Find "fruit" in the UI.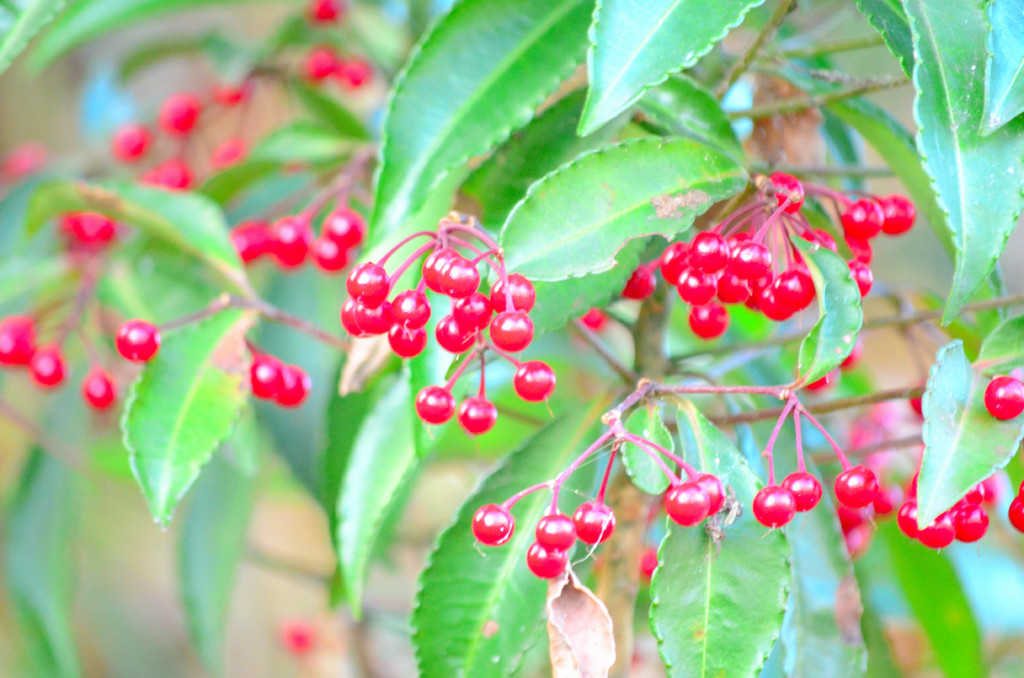
UI element at bbox=(59, 204, 118, 249).
